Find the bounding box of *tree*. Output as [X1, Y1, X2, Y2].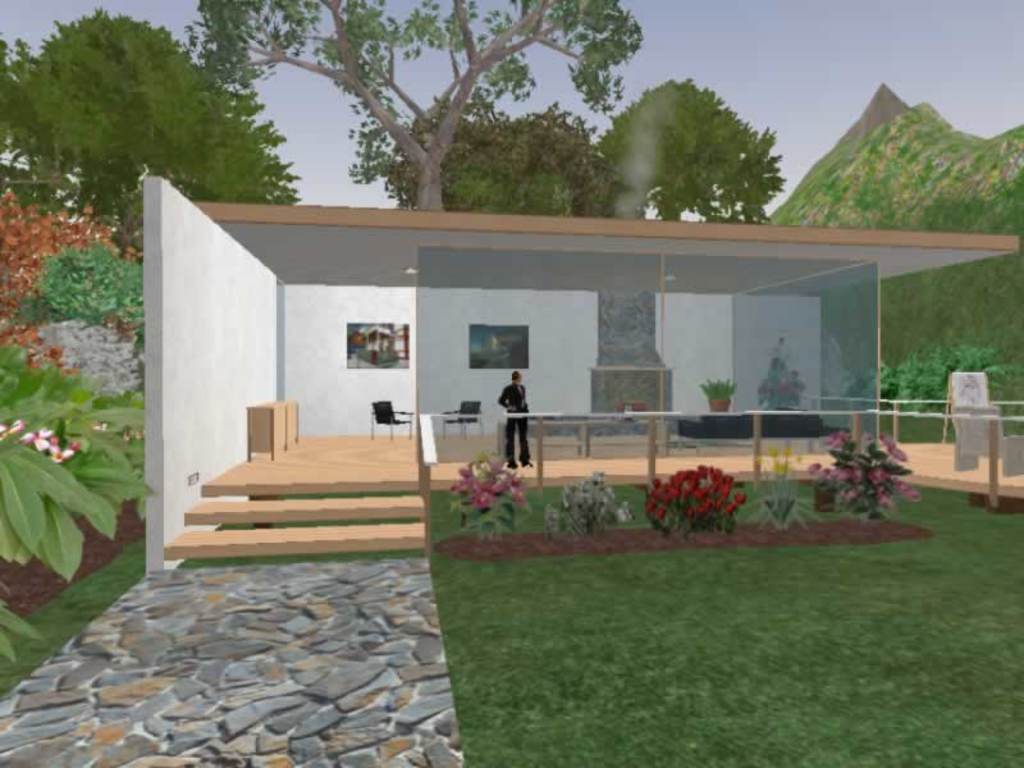
[193, 0, 650, 209].
